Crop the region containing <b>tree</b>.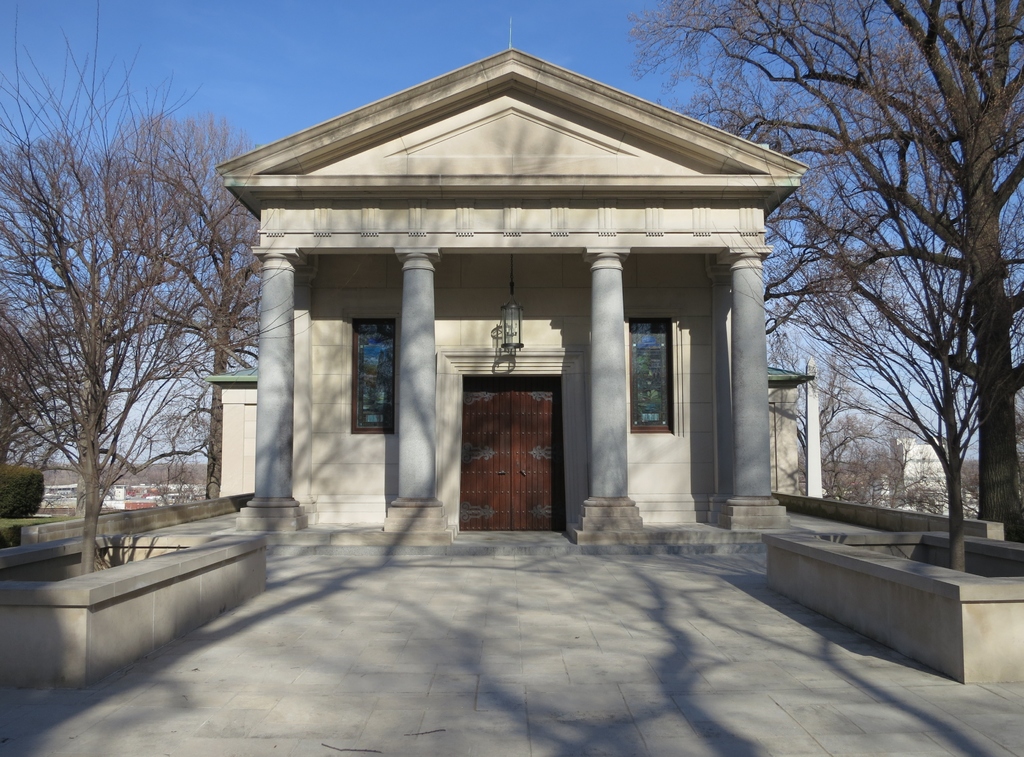
Crop region: bbox(0, 129, 171, 485).
